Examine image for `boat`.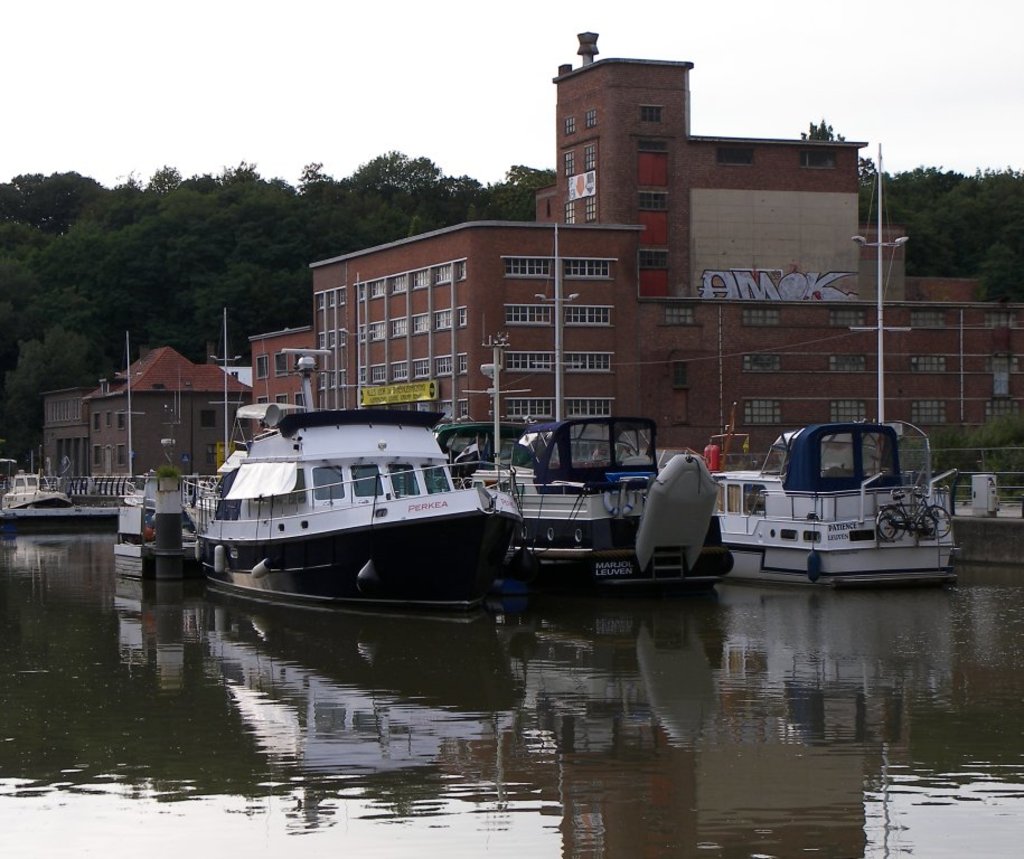
Examination result: [0, 473, 71, 512].
